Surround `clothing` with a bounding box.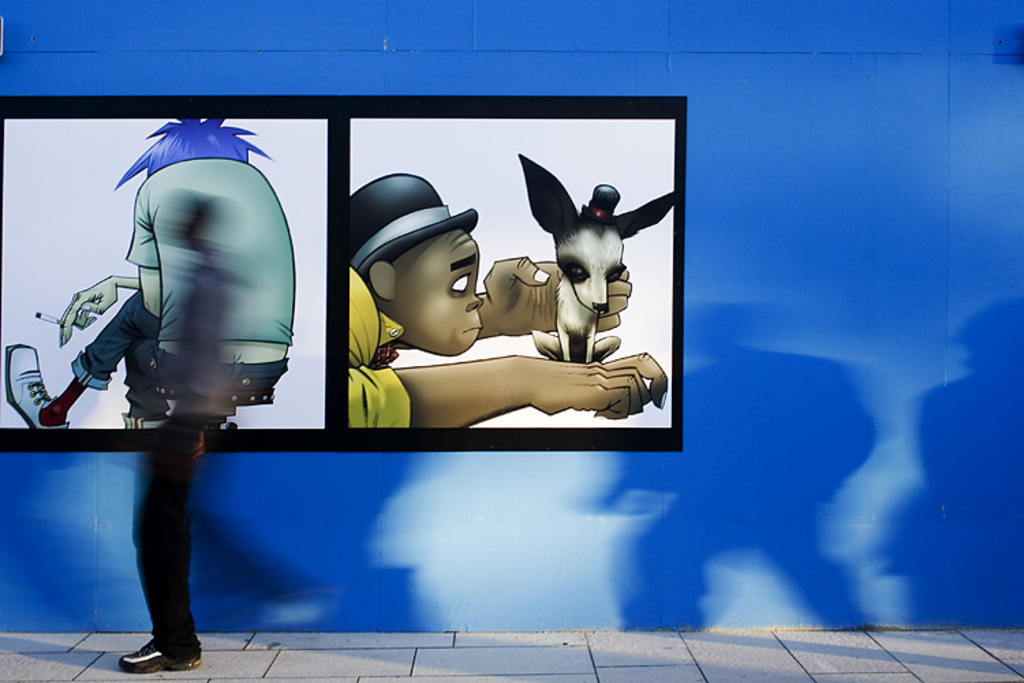
<bbox>74, 153, 292, 653</bbox>.
